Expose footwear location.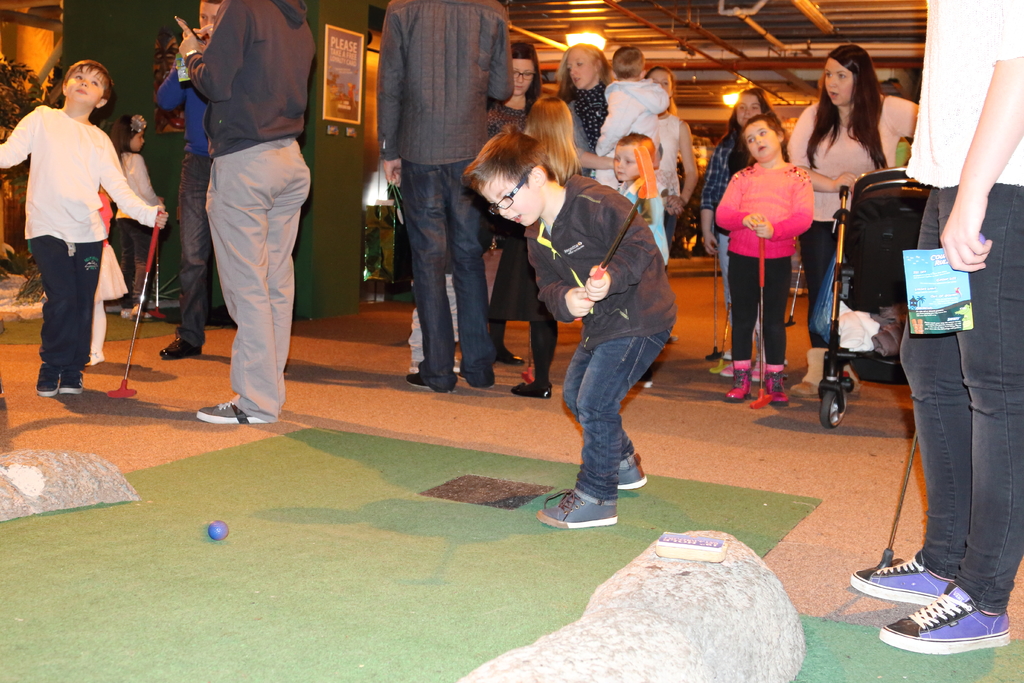
Exposed at box=[724, 349, 732, 360].
